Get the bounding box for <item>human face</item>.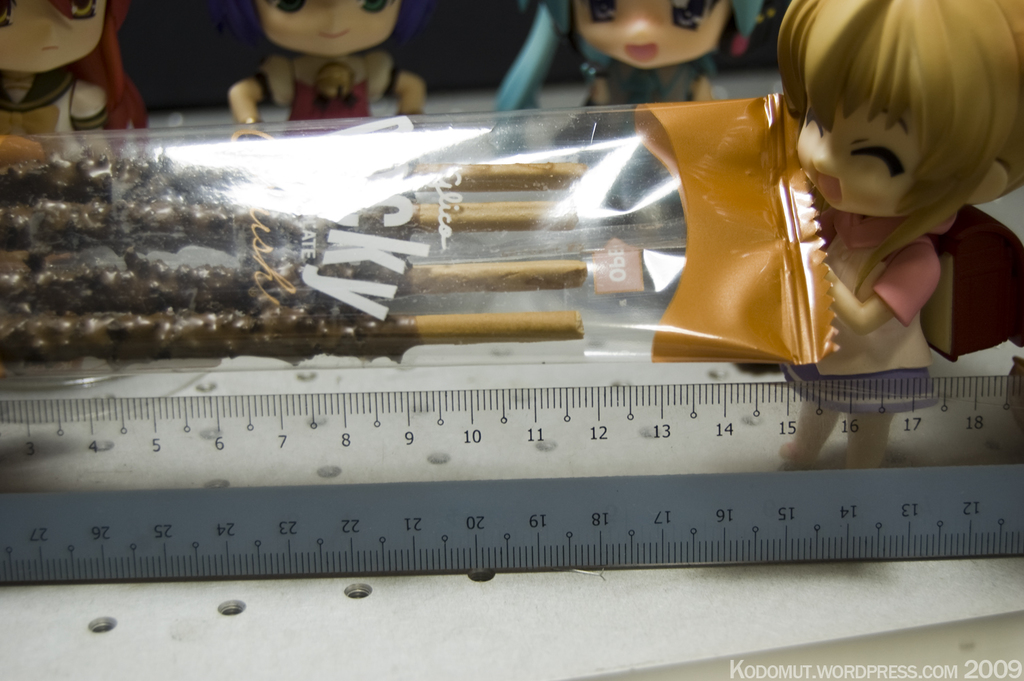
region(573, 0, 729, 71).
